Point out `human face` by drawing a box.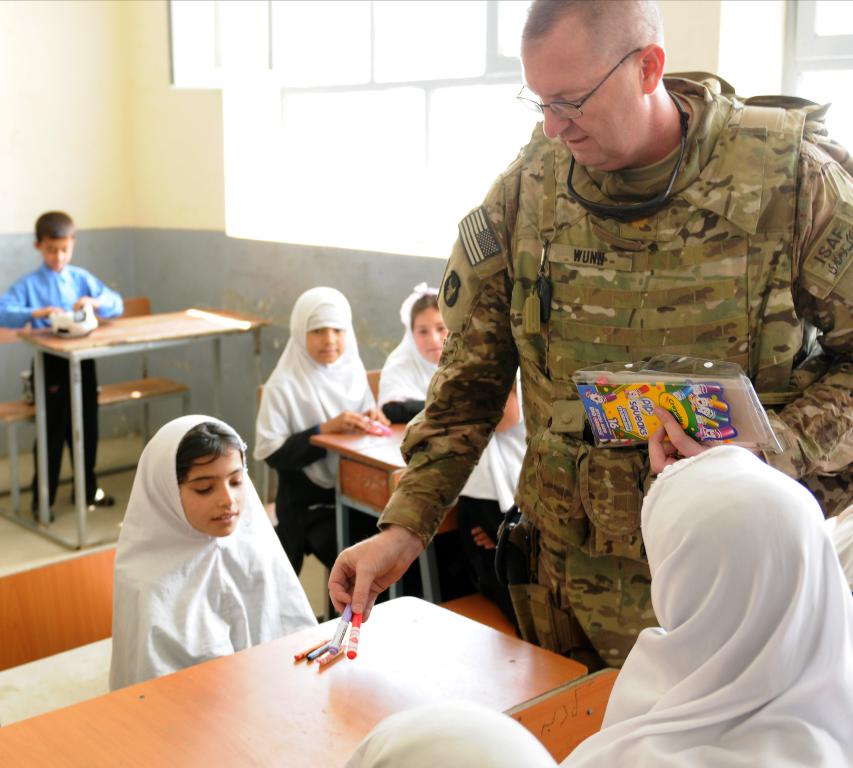
(307, 324, 346, 366).
